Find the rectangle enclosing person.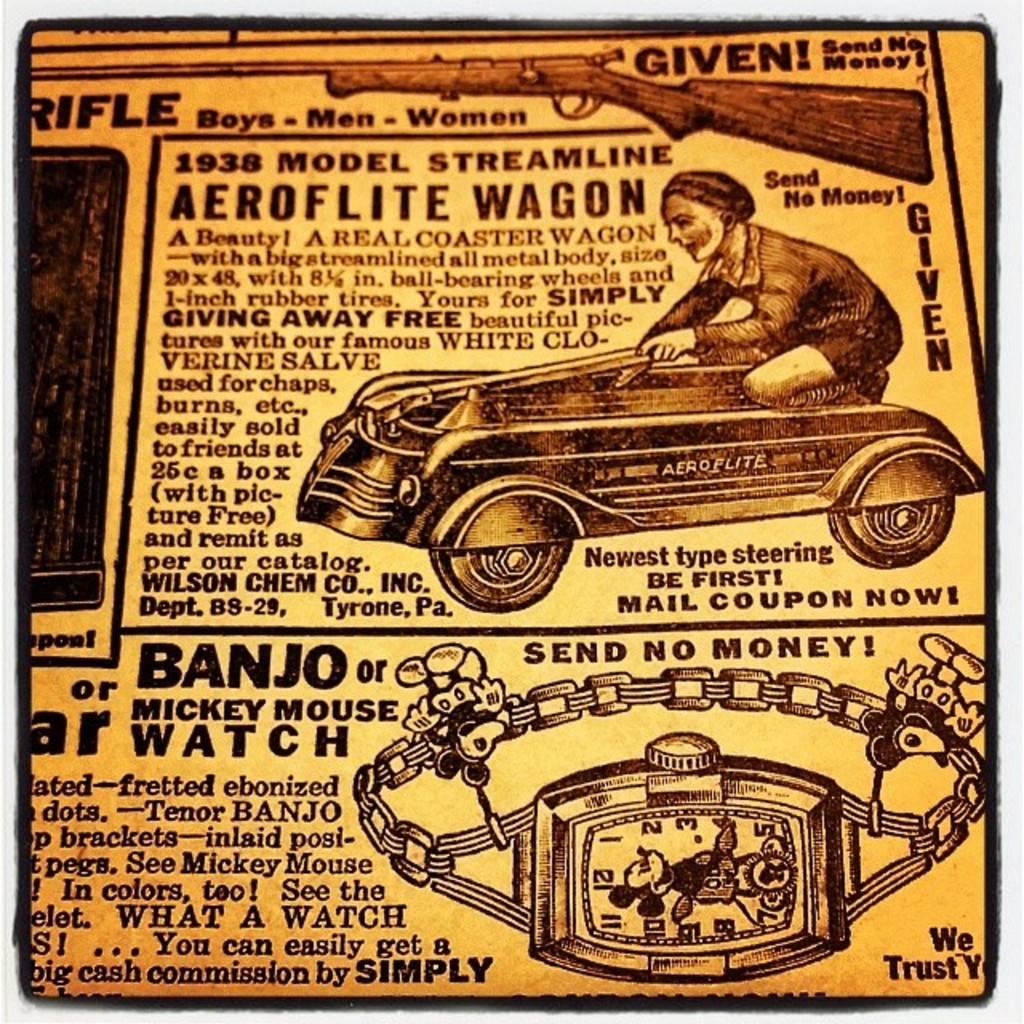
box=[646, 158, 886, 406].
